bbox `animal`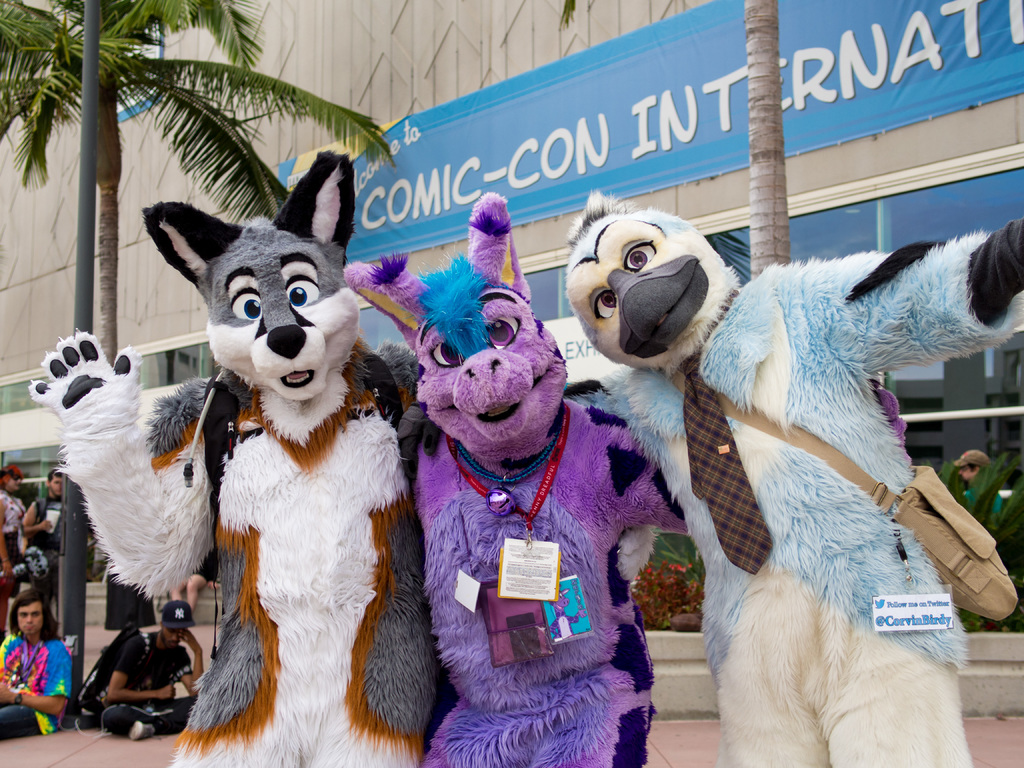
bbox=[342, 189, 910, 767]
